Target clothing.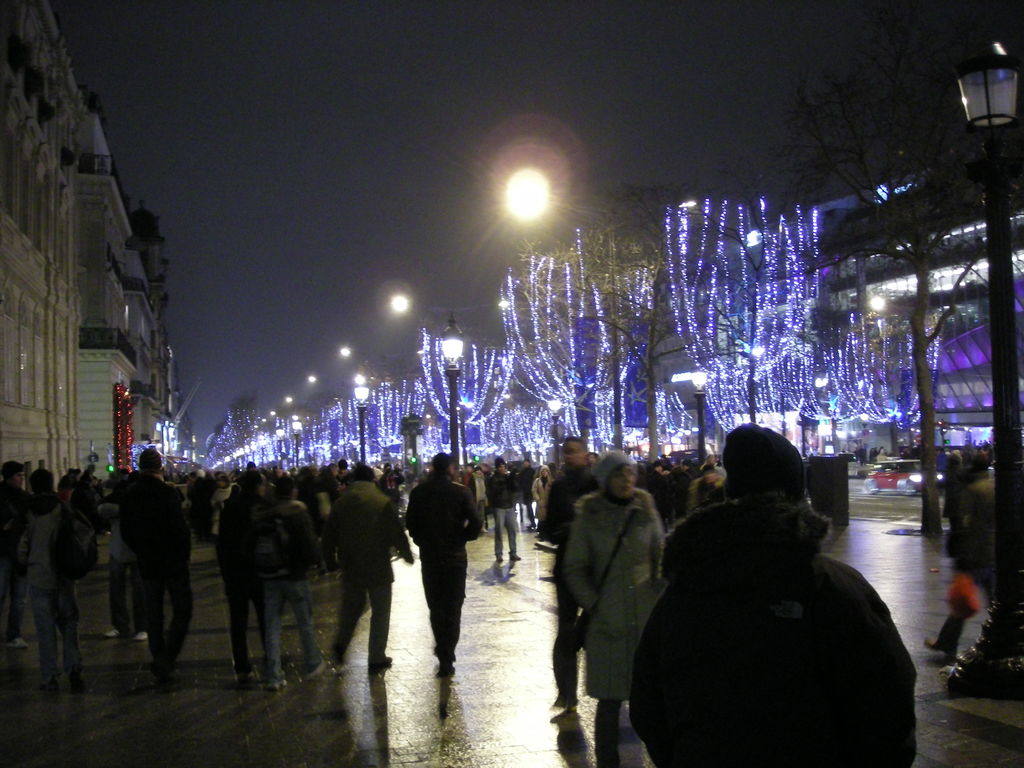
Target region: x1=563, y1=450, x2=677, y2=757.
